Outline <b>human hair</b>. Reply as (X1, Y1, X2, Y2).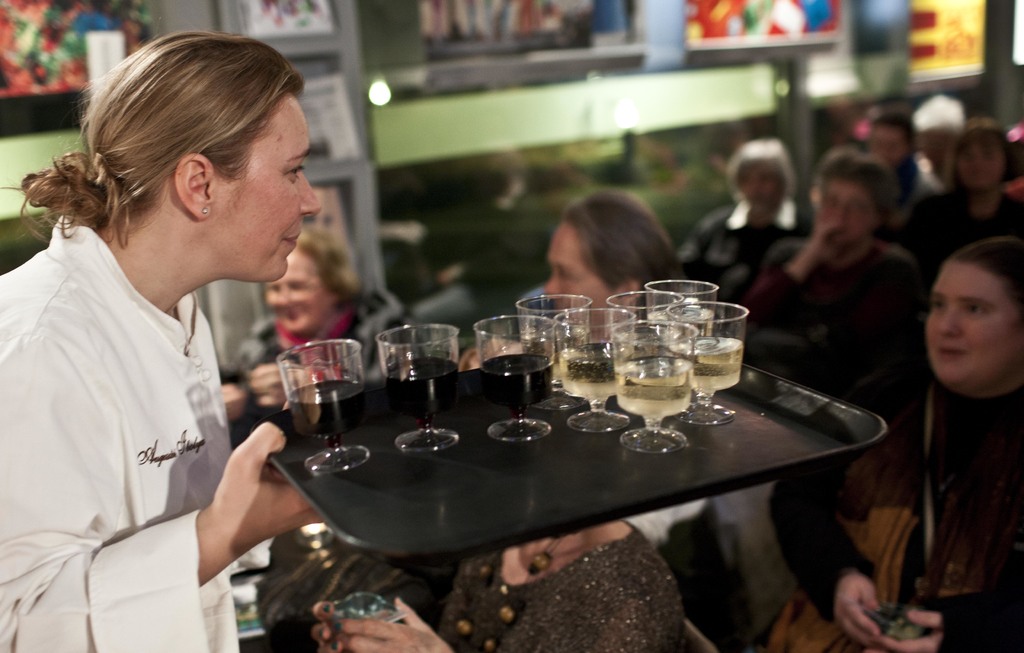
(866, 106, 918, 141).
